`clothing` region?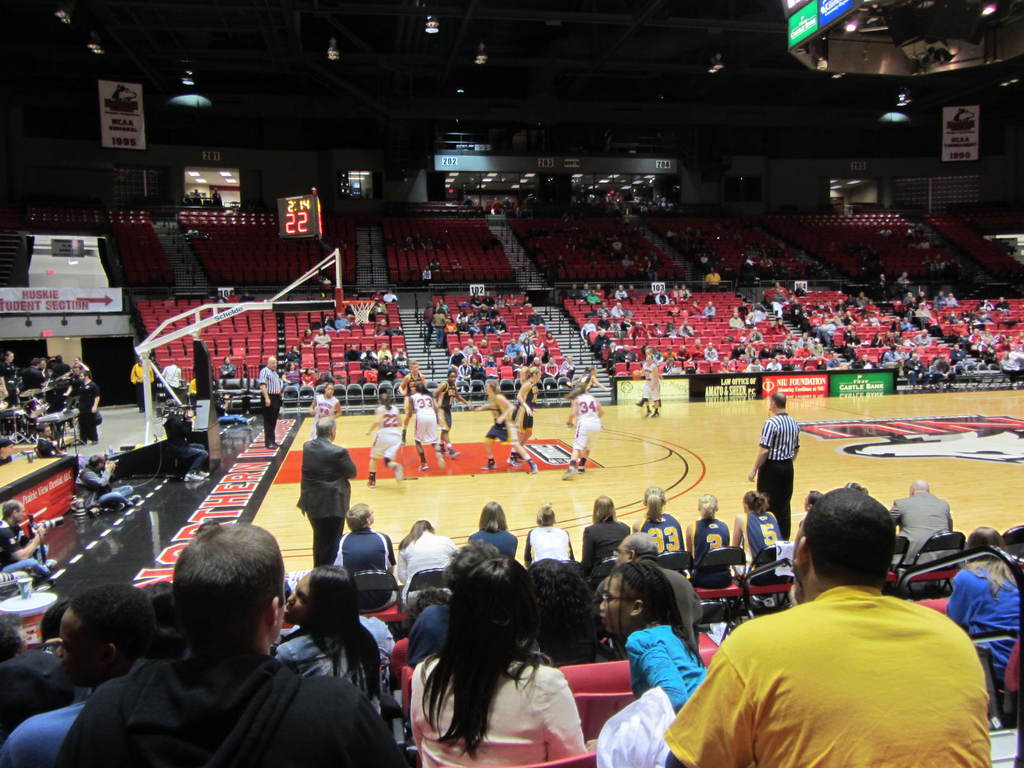
[x1=817, y1=328, x2=833, y2=343]
